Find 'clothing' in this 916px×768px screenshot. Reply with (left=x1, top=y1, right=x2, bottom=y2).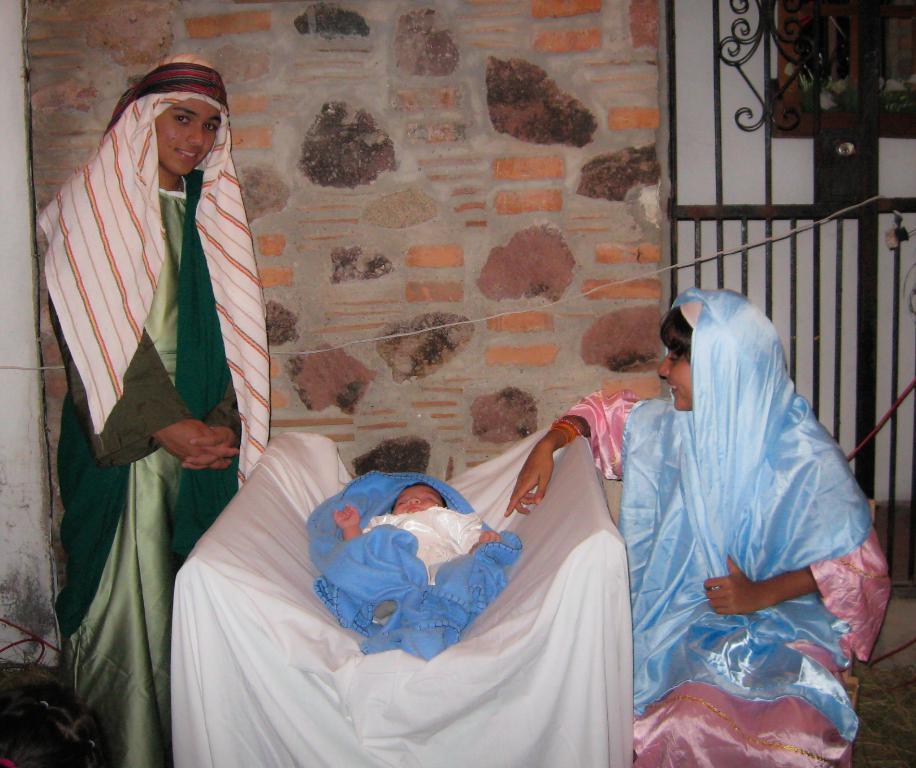
(left=309, top=461, right=525, bottom=658).
